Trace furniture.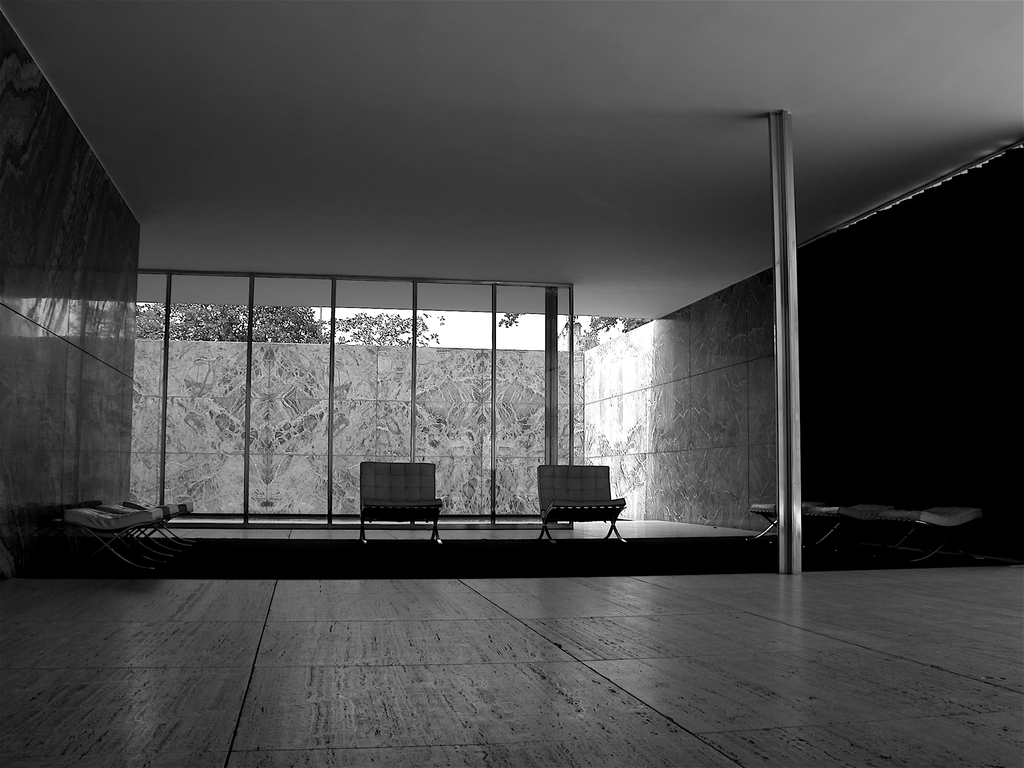
Traced to box=[881, 503, 986, 564].
